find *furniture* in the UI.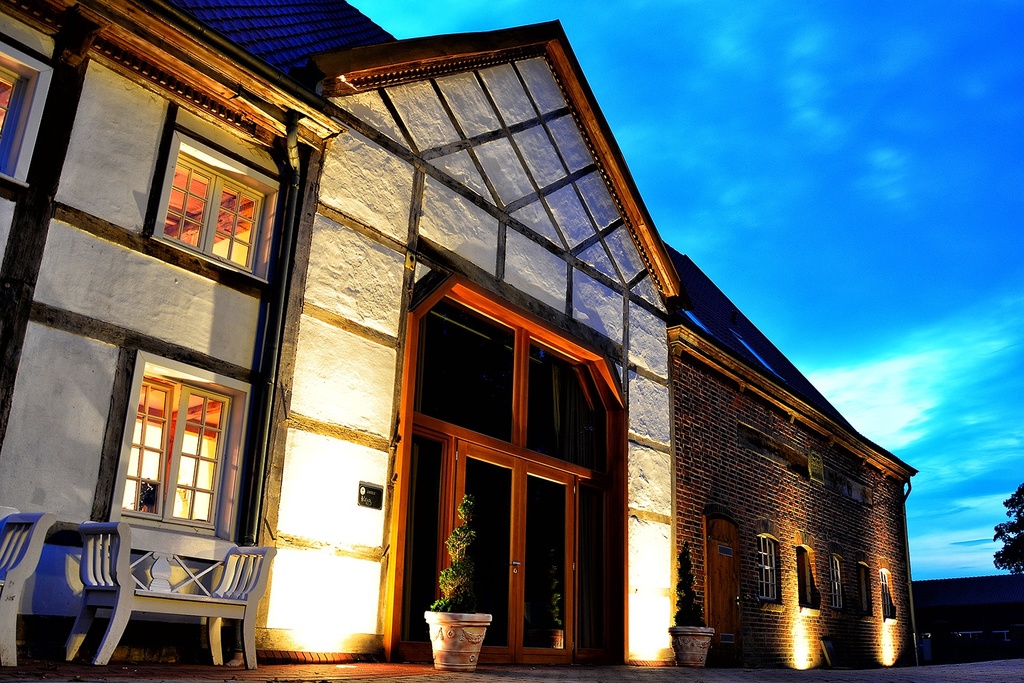
UI element at left=0, top=507, right=63, bottom=667.
